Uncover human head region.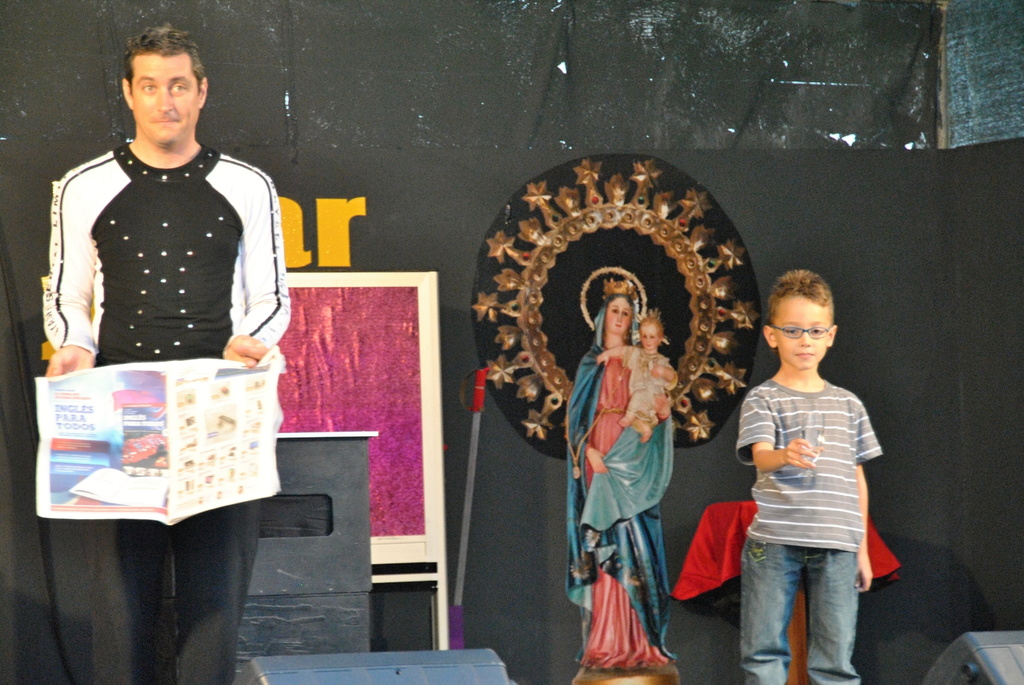
Uncovered: detection(122, 28, 206, 144).
